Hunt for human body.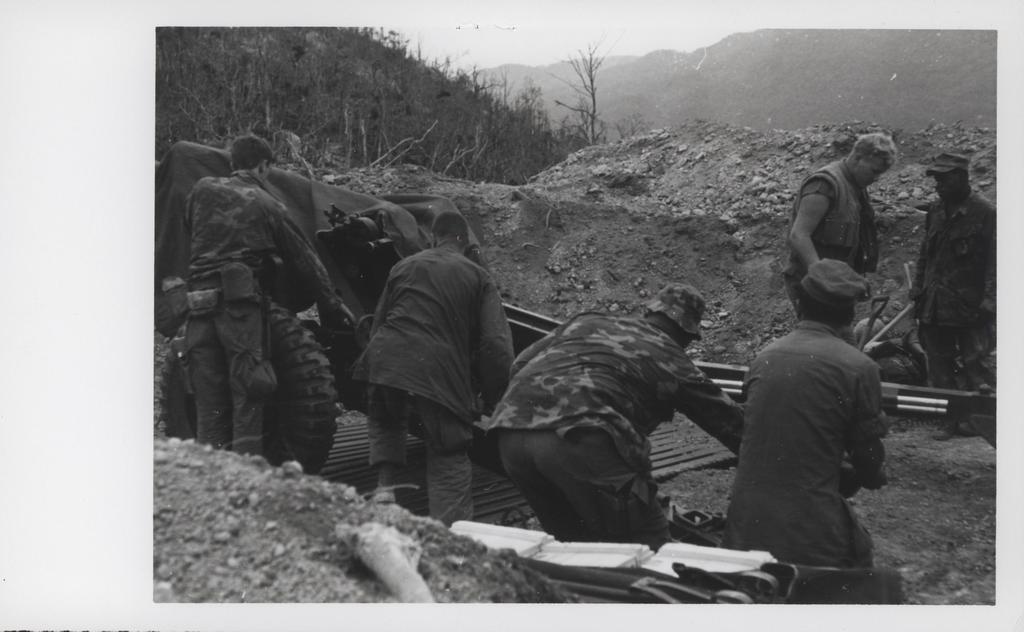
Hunted down at Rect(189, 175, 344, 457).
